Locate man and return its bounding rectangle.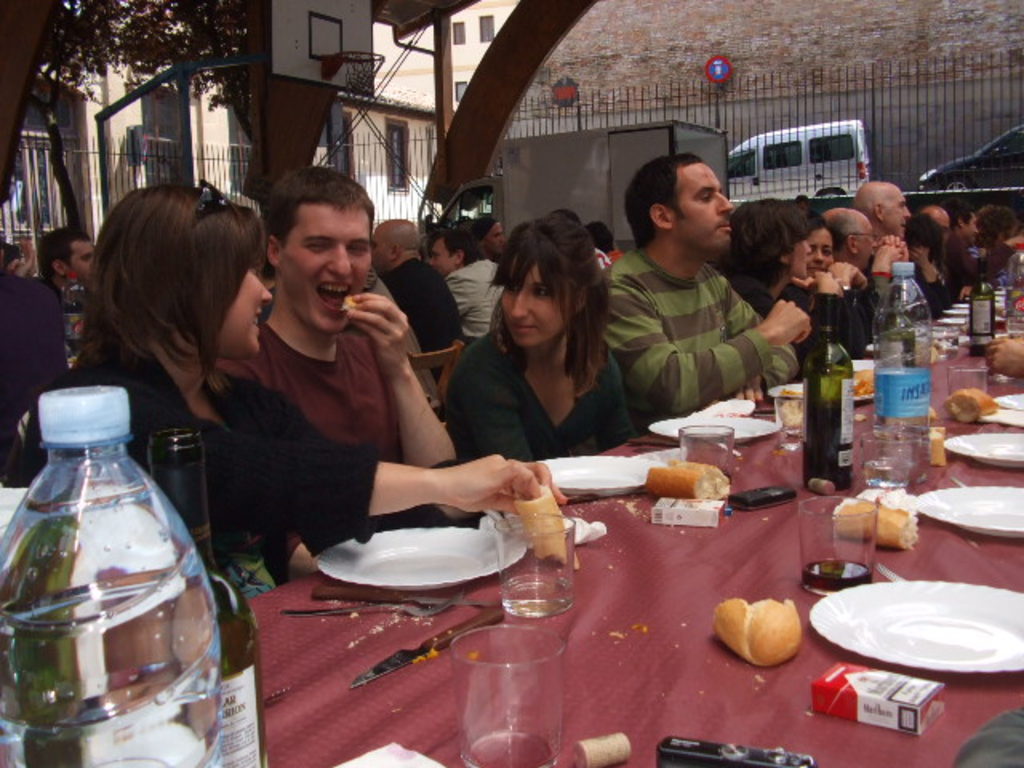
(left=925, top=203, right=970, bottom=304).
